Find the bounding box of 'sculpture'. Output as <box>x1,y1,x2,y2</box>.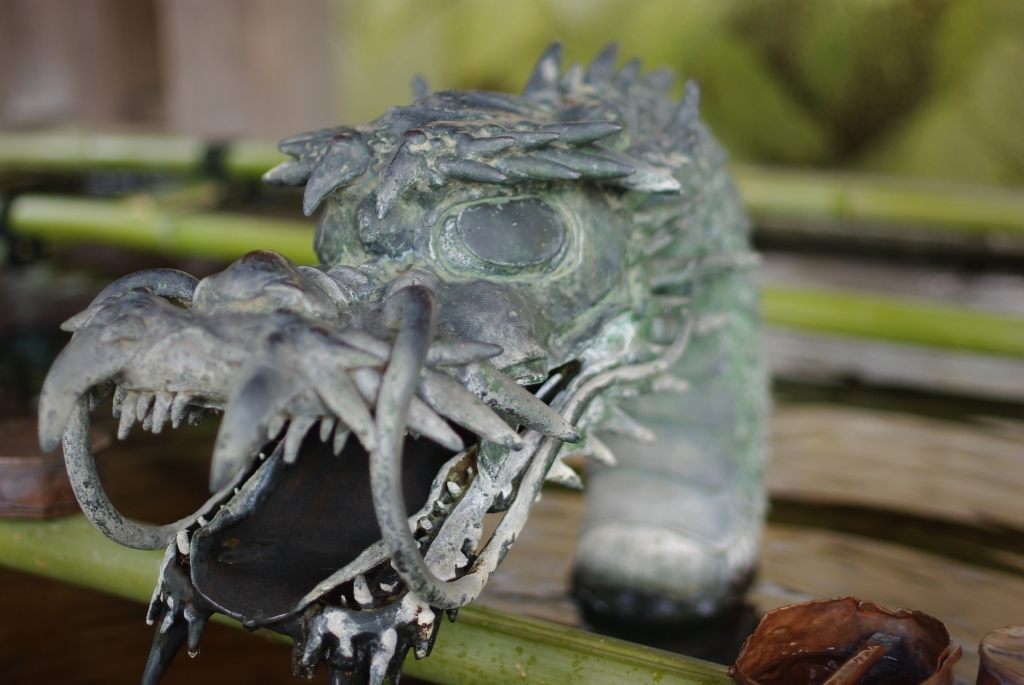
<box>10,5,816,684</box>.
